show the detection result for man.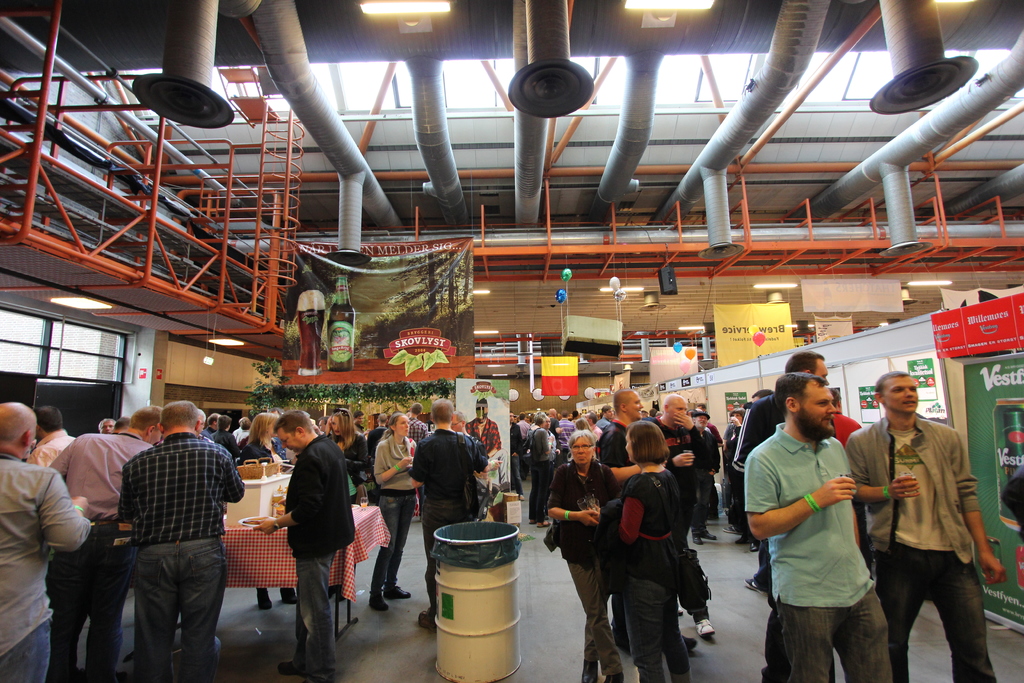
select_region(398, 401, 495, 641).
